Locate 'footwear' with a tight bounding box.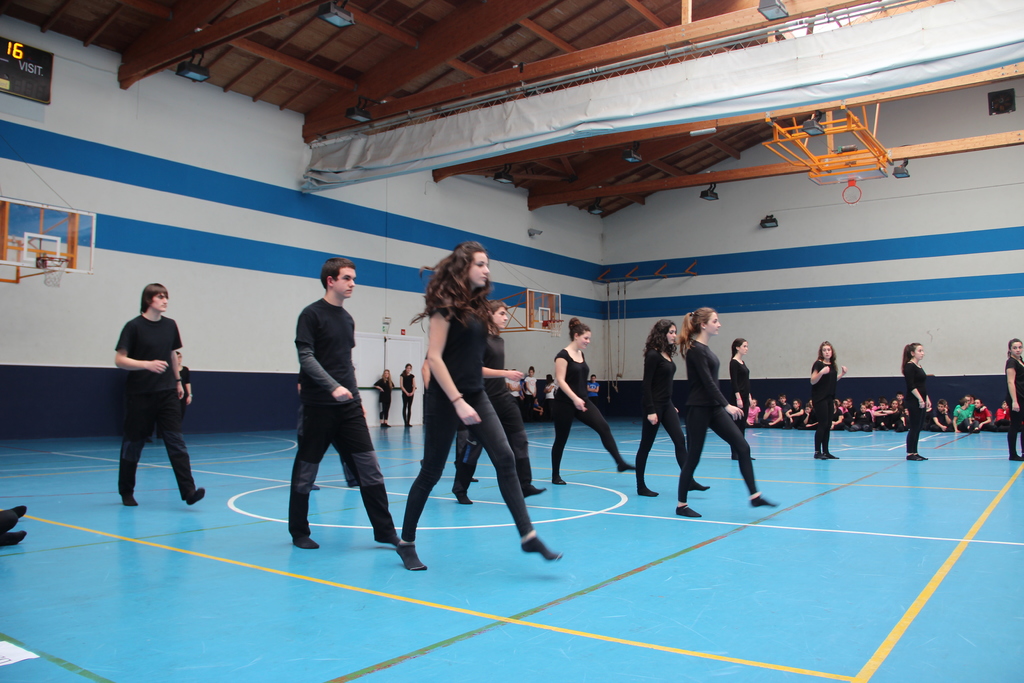
l=524, t=484, r=544, b=498.
